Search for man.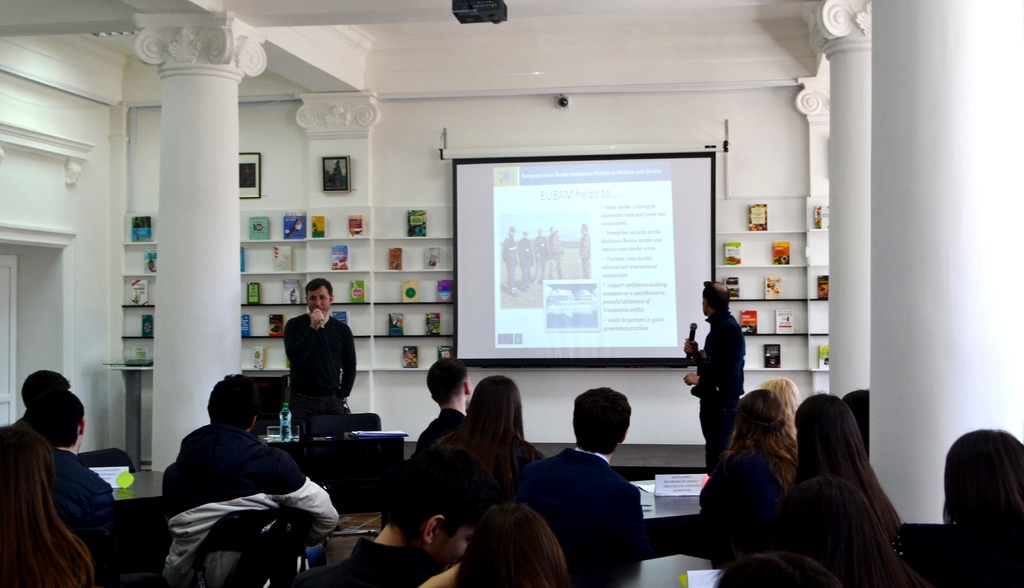
Found at x1=679, y1=282, x2=742, y2=479.
